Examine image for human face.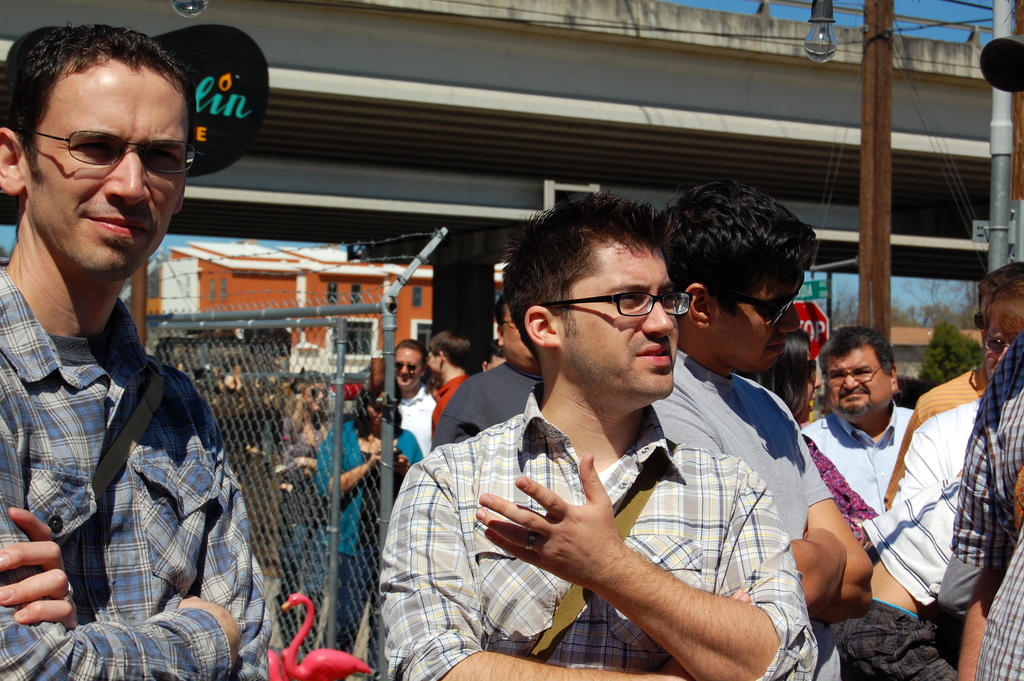
Examination result: detection(737, 269, 811, 372).
